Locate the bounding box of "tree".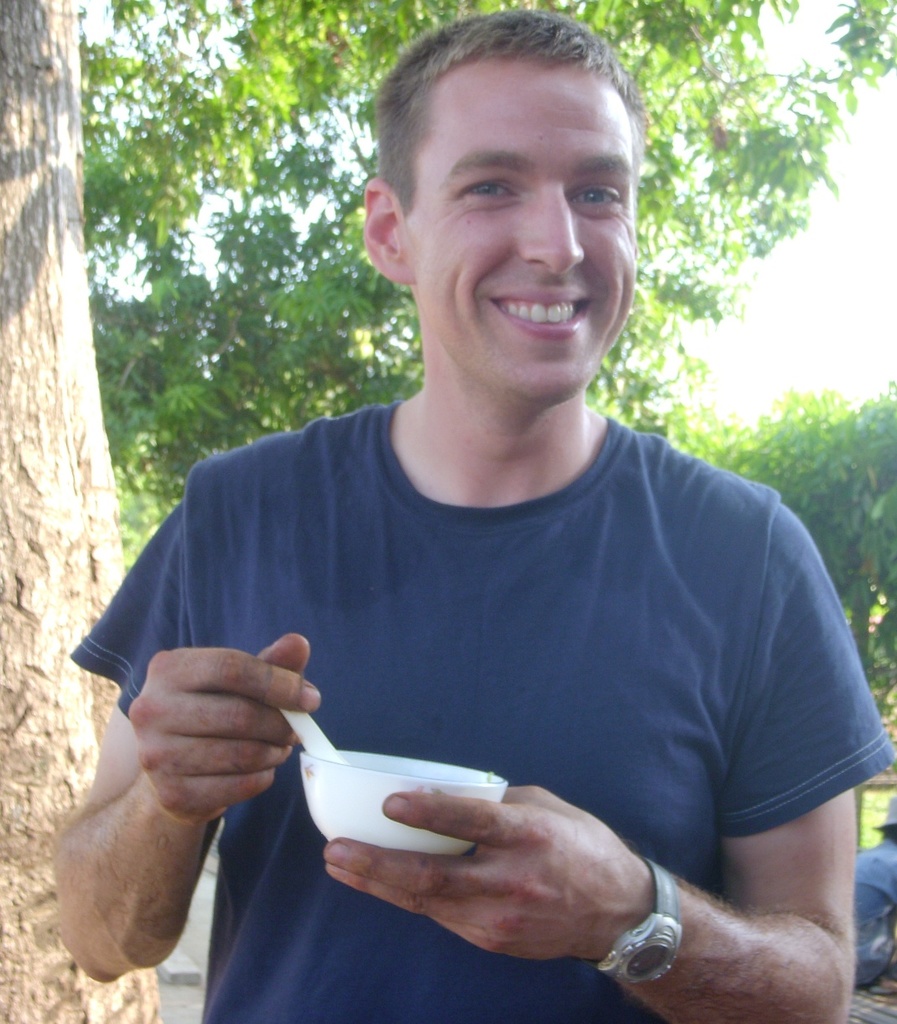
Bounding box: bbox(0, 0, 896, 1023).
